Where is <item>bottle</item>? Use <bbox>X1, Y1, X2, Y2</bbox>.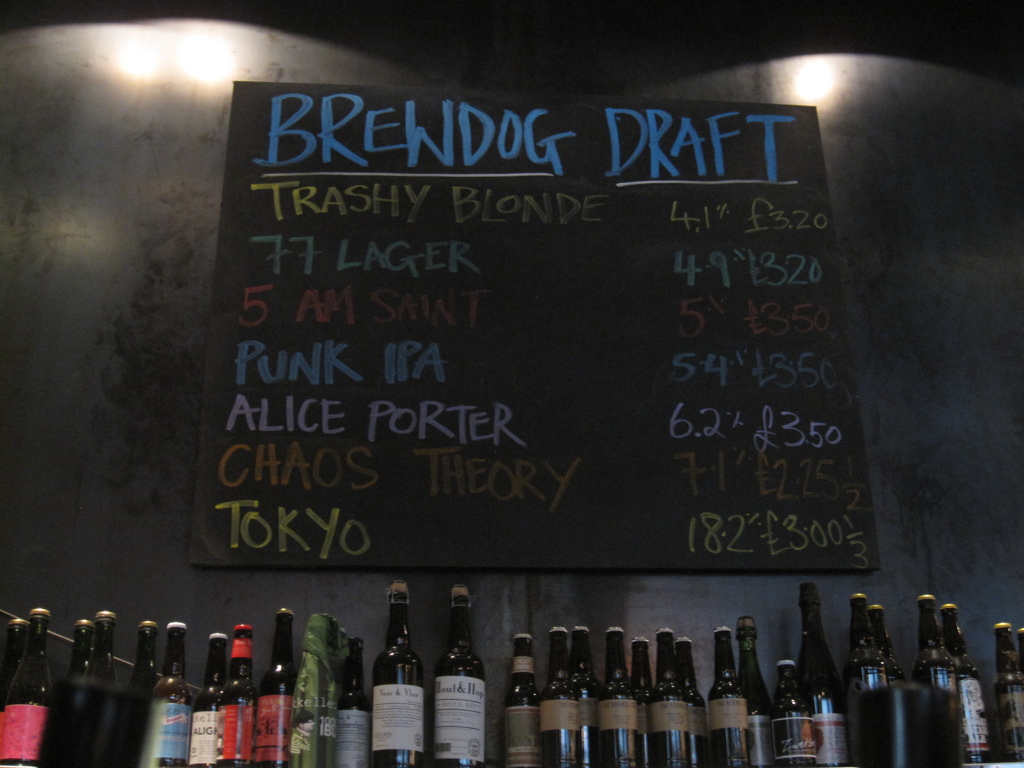
<bbox>596, 629, 636, 767</bbox>.
